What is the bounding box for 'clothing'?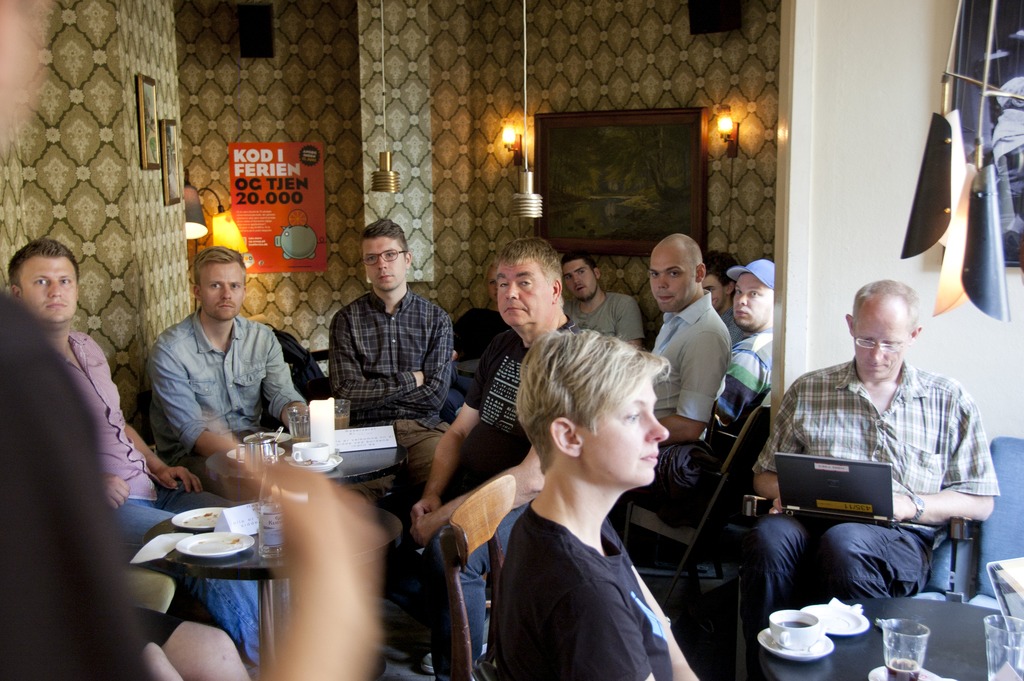
<box>397,314,585,665</box>.
